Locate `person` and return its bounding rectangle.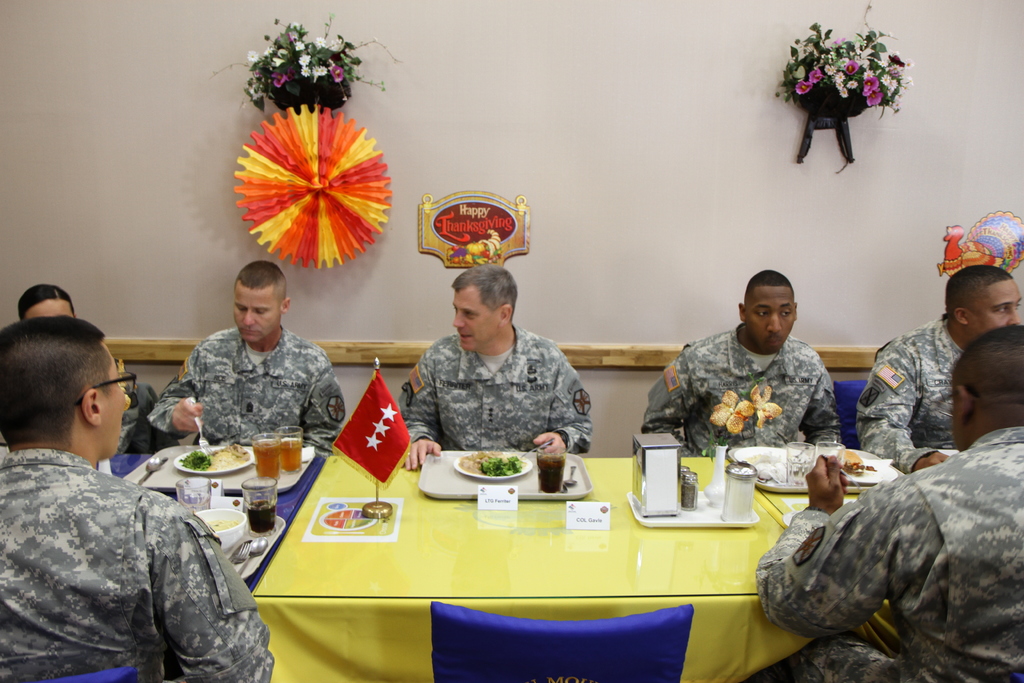
{"x1": 17, "y1": 284, "x2": 128, "y2": 457}.
